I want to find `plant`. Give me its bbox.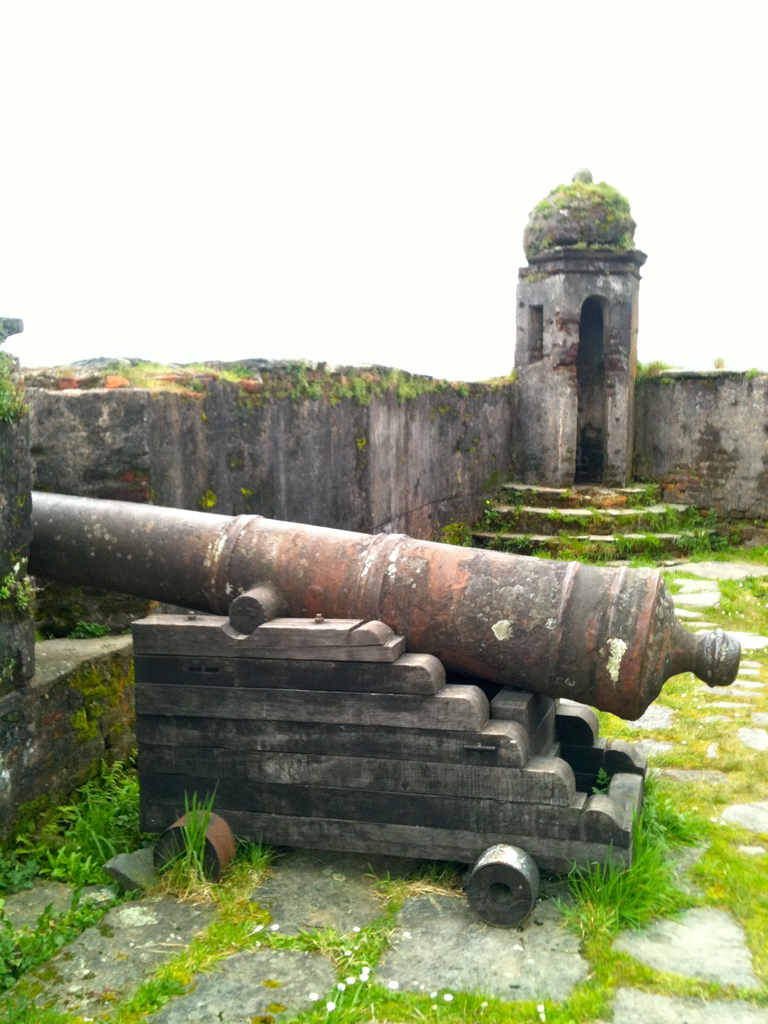
crop(629, 346, 671, 391).
